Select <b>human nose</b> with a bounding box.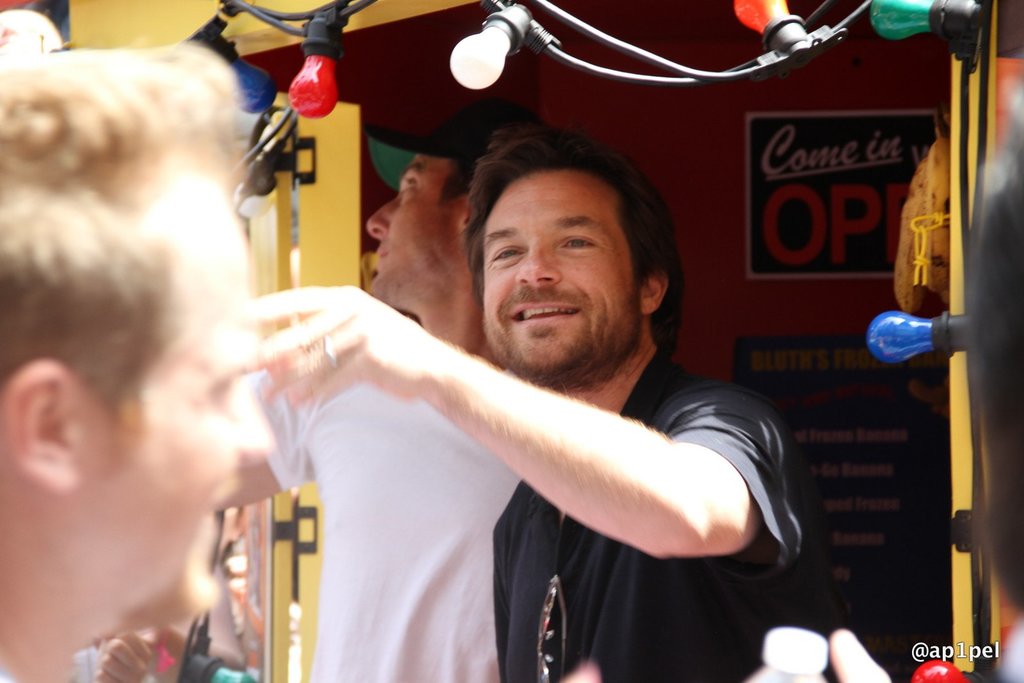
[left=365, top=196, right=394, bottom=241].
